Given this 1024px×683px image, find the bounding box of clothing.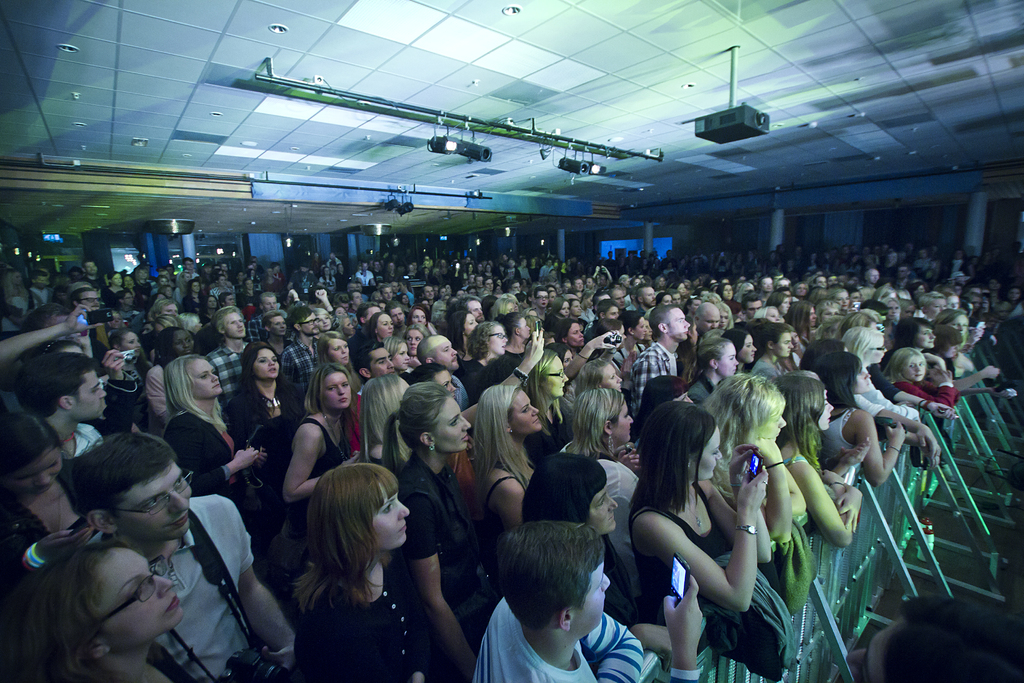
x1=856 y1=380 x2=922 y2=423.
